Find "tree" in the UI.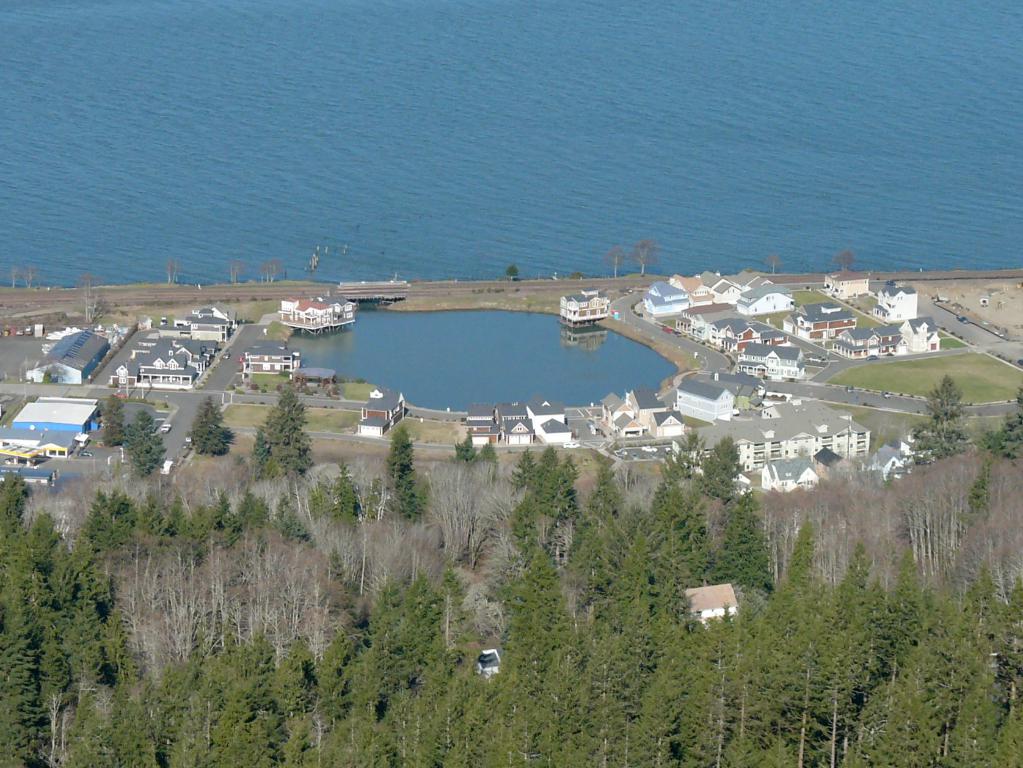
UI element at 765,250,784,274.
